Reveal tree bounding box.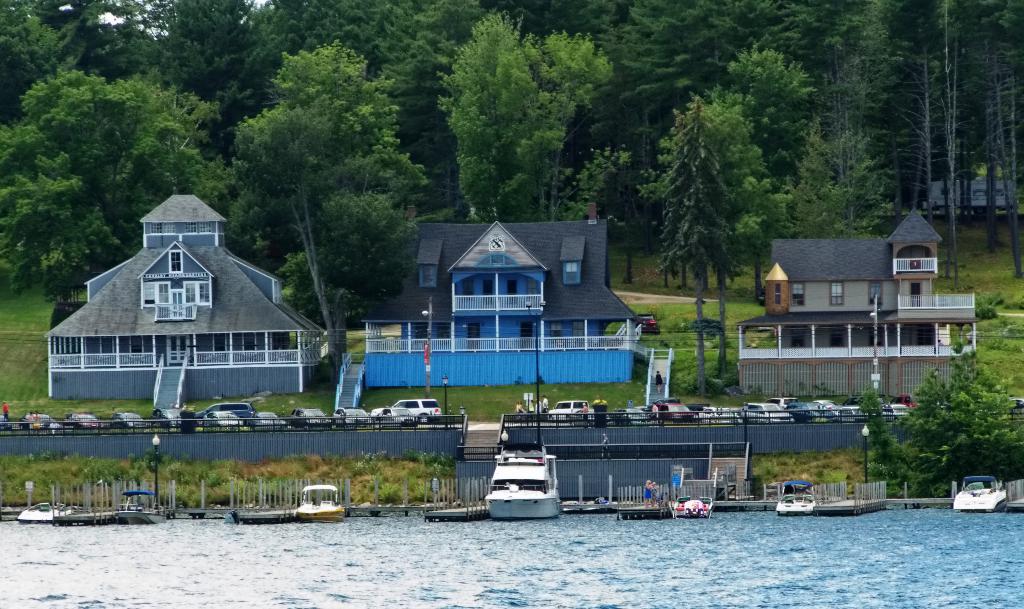
Revealed: bbox(968, 0, 1023, 285).
